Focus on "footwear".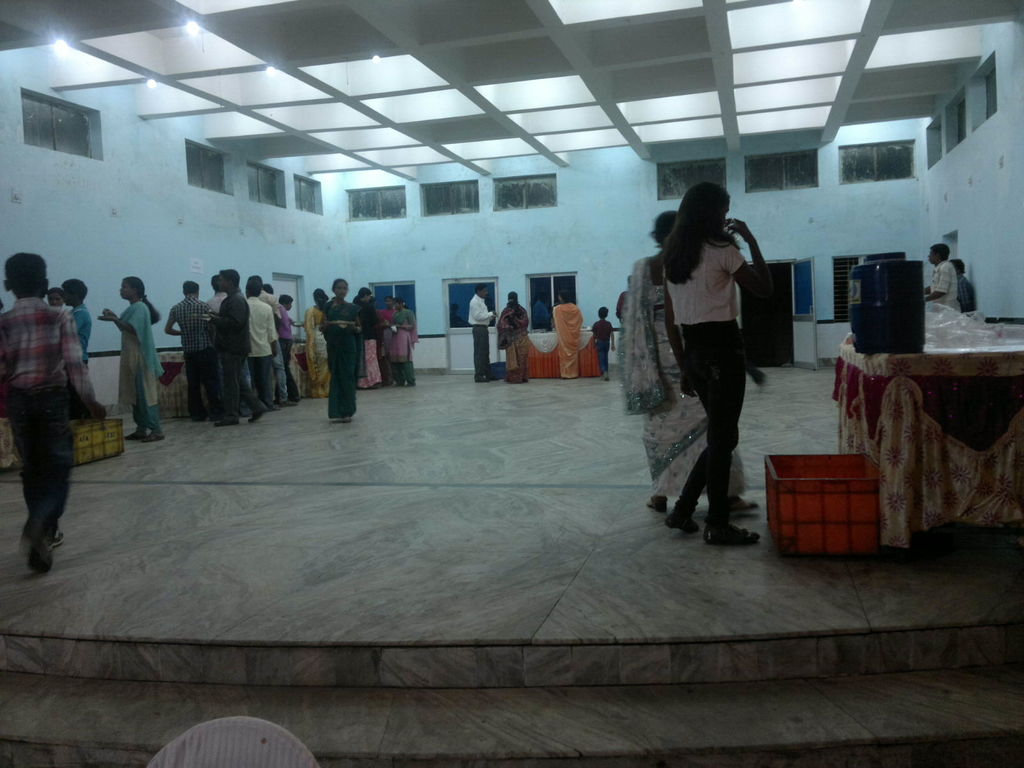
Focused at bbox(17, 529, 68, 550).
